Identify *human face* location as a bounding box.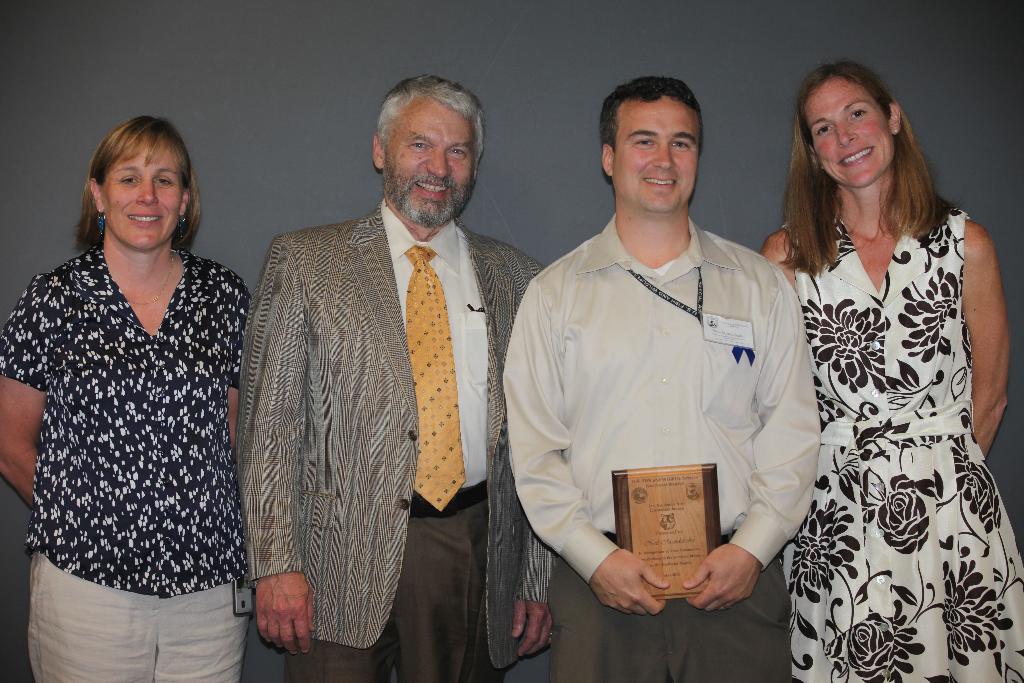
box(812, 81, 898, 185).
